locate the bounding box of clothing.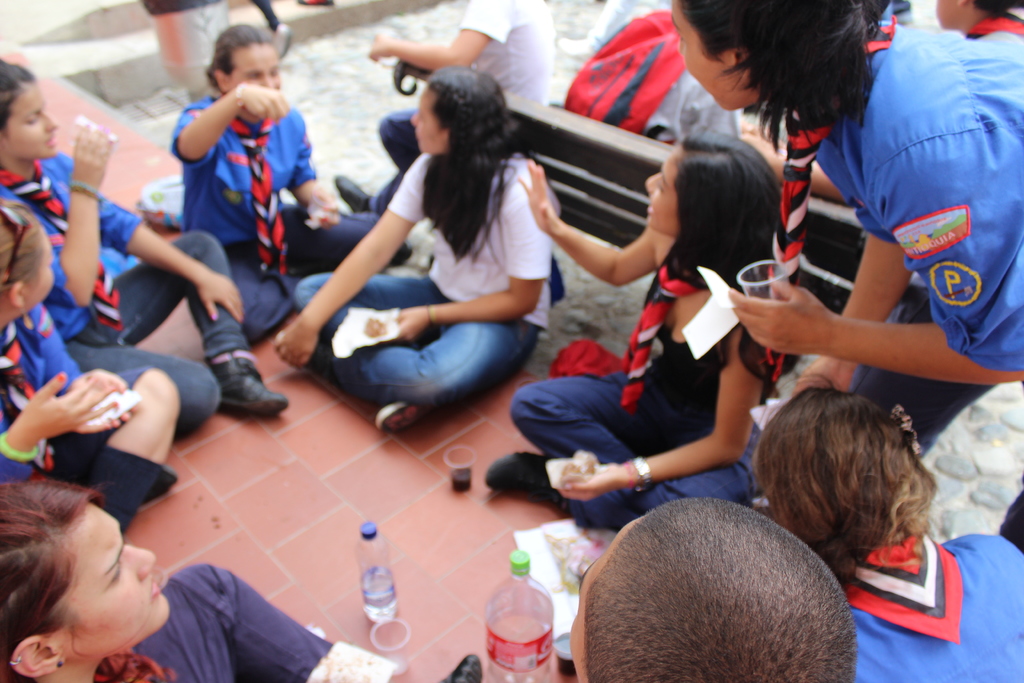
Bounding box: left=175, top=94, right=387, bottom=340.
